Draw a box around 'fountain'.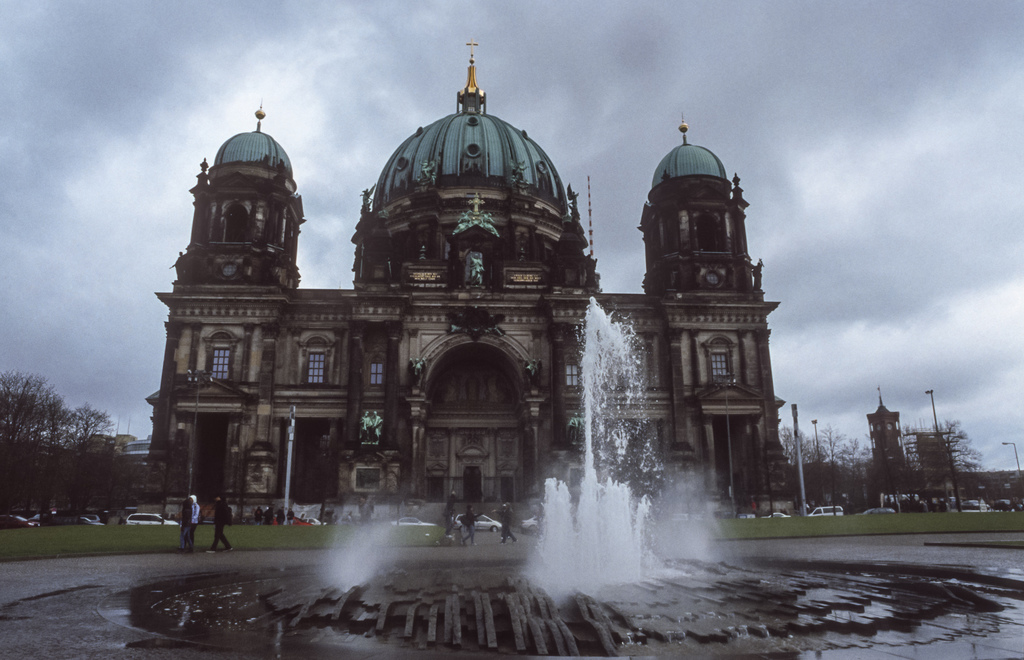
rect(100, 293, 1023, 658).
